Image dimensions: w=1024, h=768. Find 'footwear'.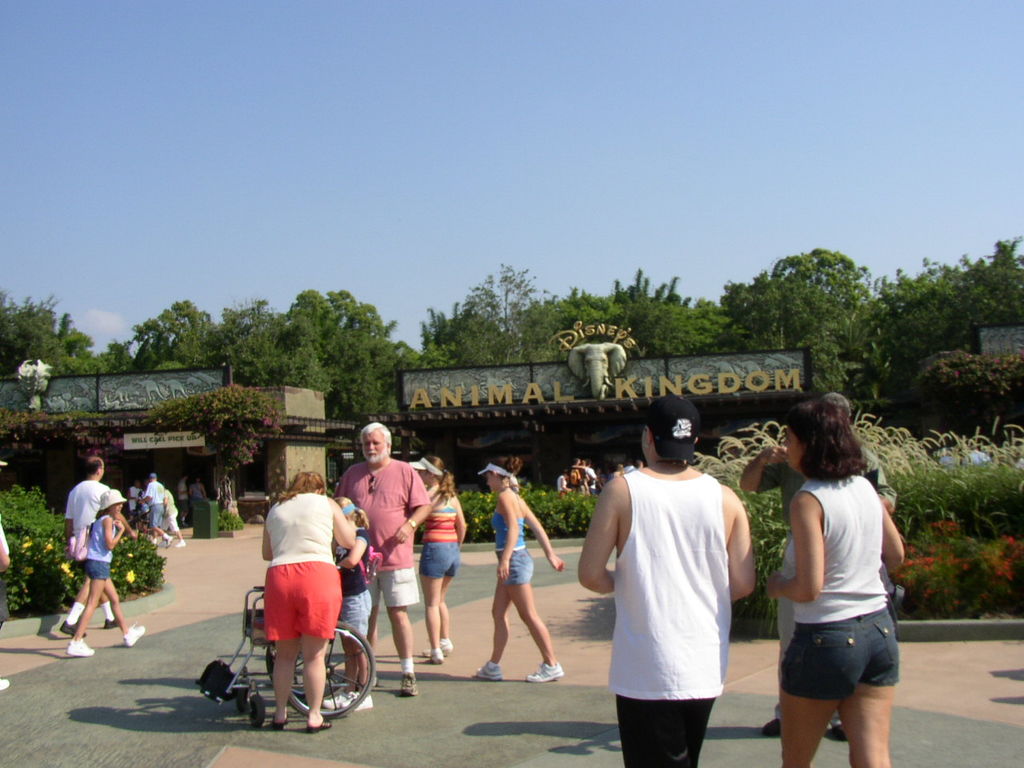
(427, 647, 445, 667).
